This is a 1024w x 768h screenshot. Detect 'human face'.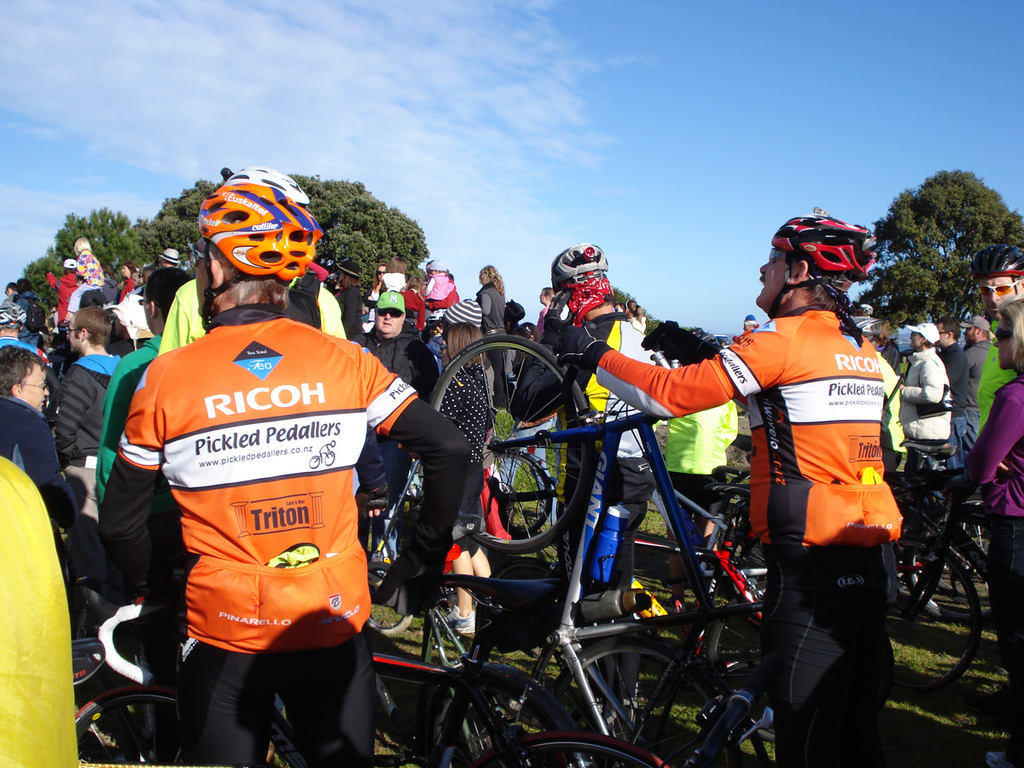
select_region(990, 272, 1011, 312).
